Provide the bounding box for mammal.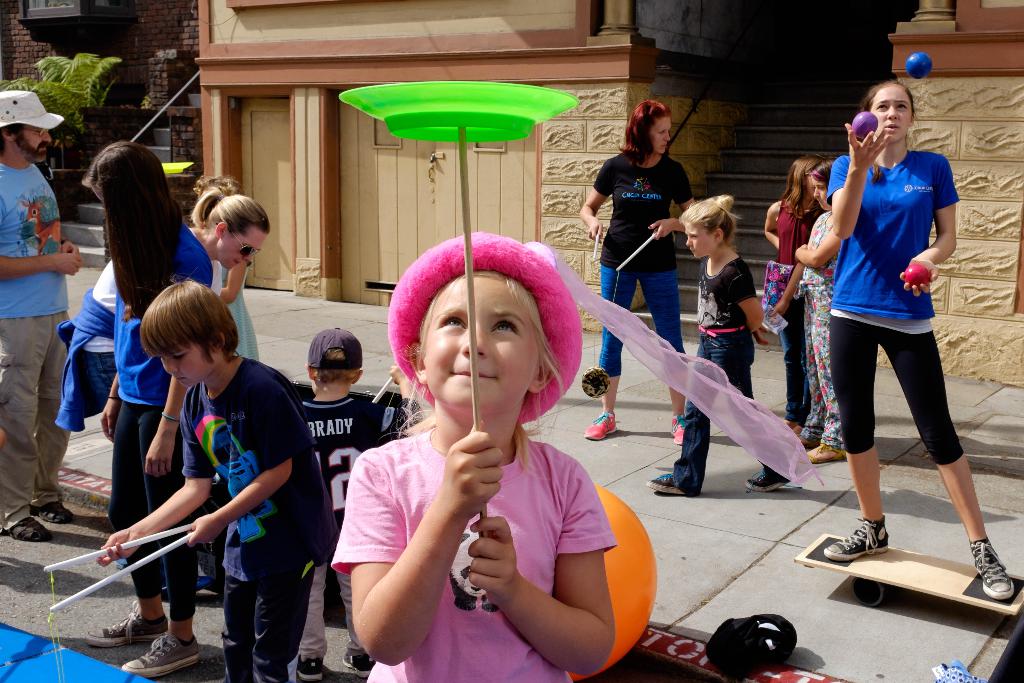
region(579, 103, 698, 441).
